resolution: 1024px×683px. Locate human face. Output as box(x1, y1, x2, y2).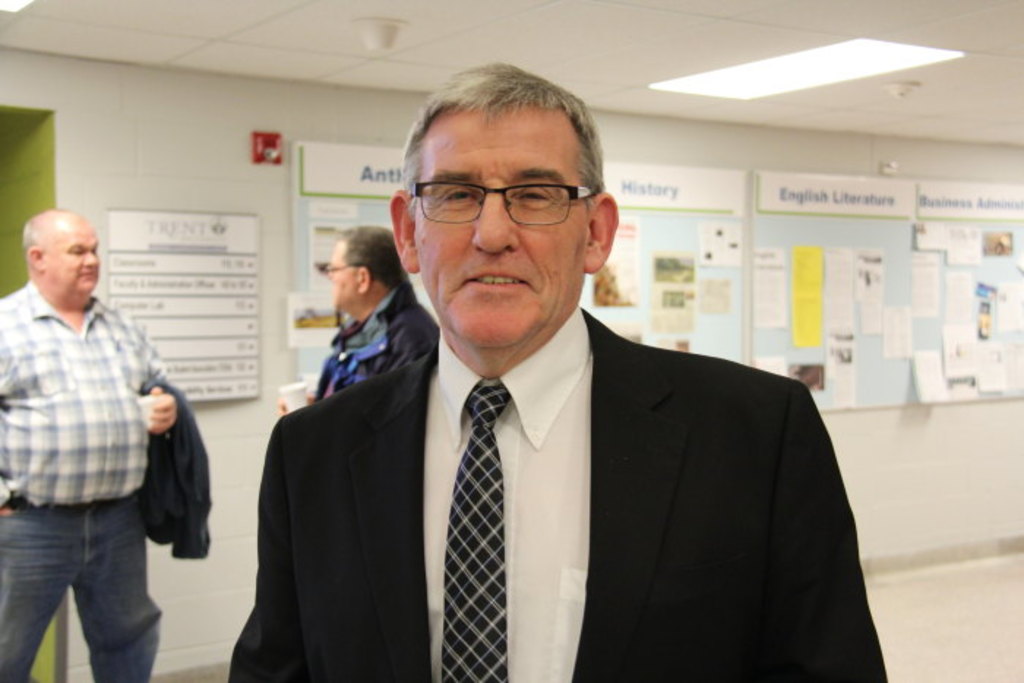
box(328, 241, 360, 312).
